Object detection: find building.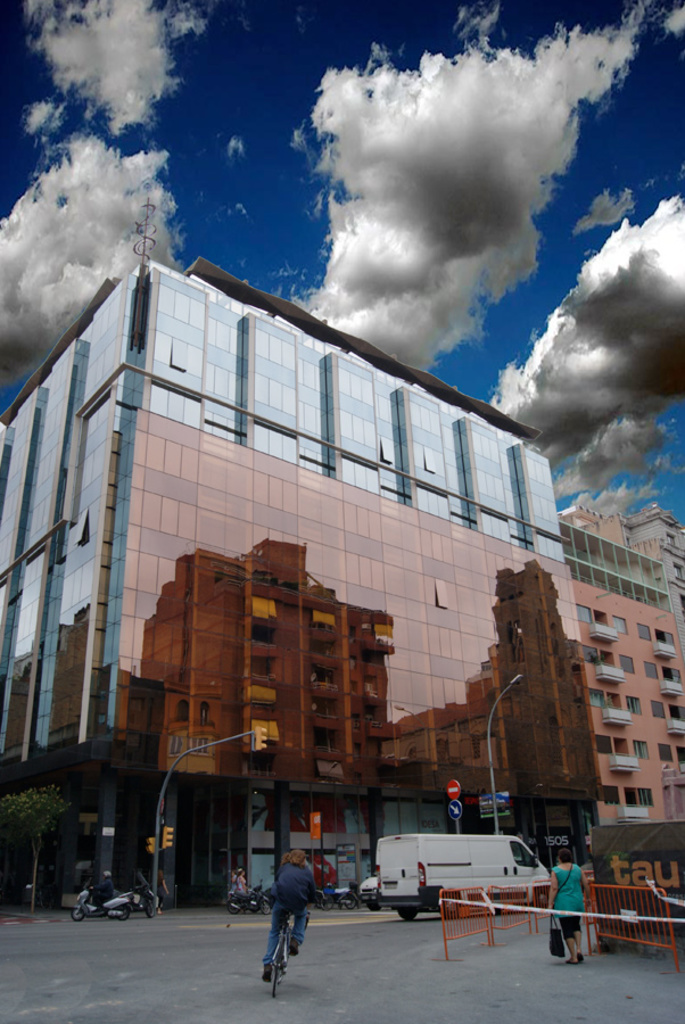
[554,520,684,825].
